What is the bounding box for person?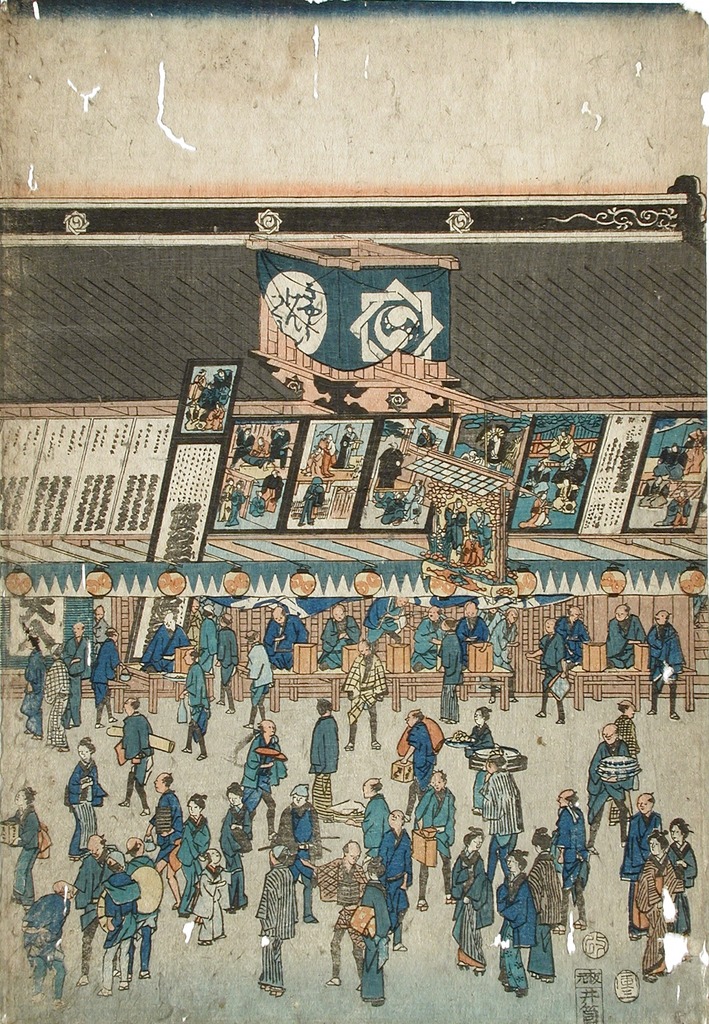
detection(243, 633, 275, 724).
